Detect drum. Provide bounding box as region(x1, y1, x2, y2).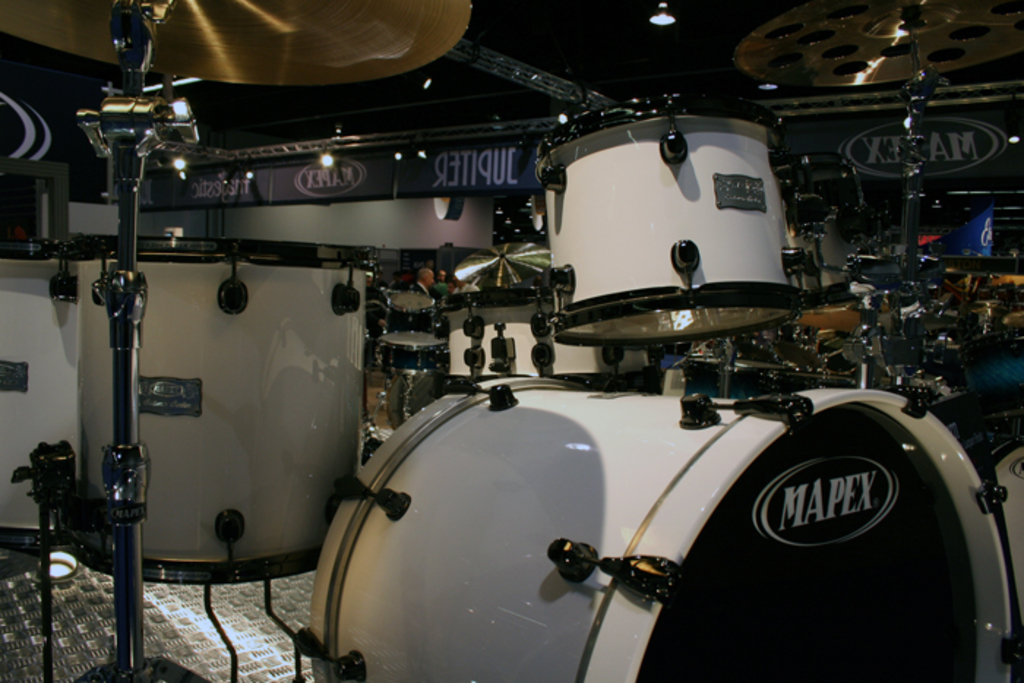
region(965, 401, 1023, 607).
